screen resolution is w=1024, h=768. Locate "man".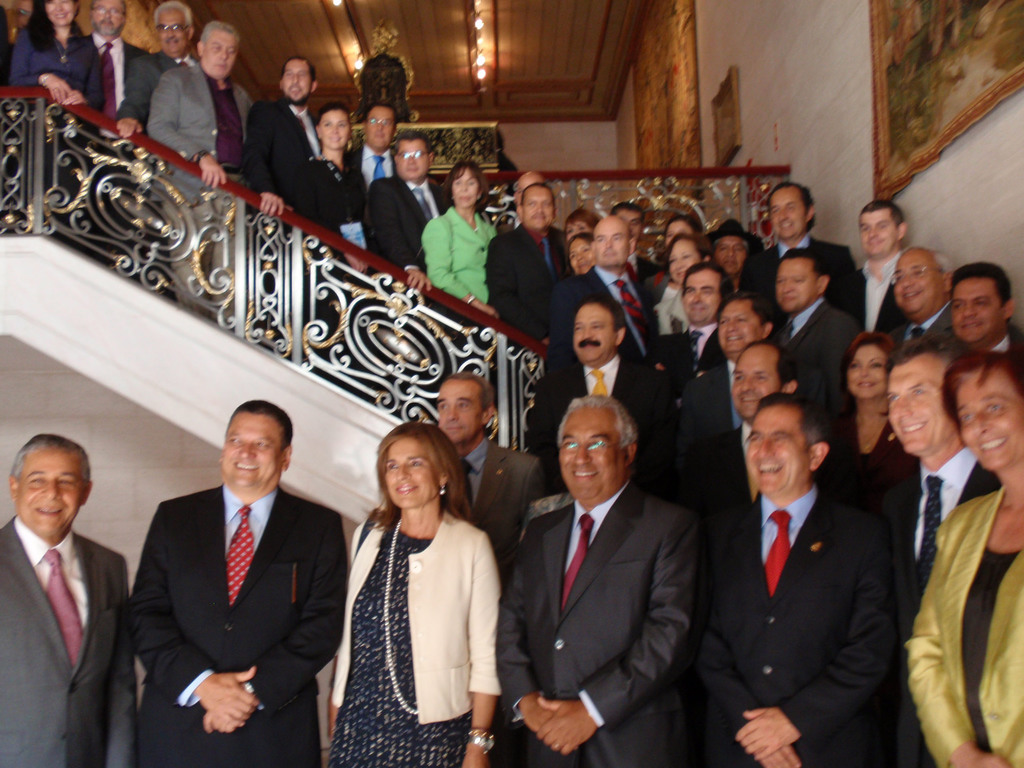
[x1=689, y1=356, x2=821, y2=518].
